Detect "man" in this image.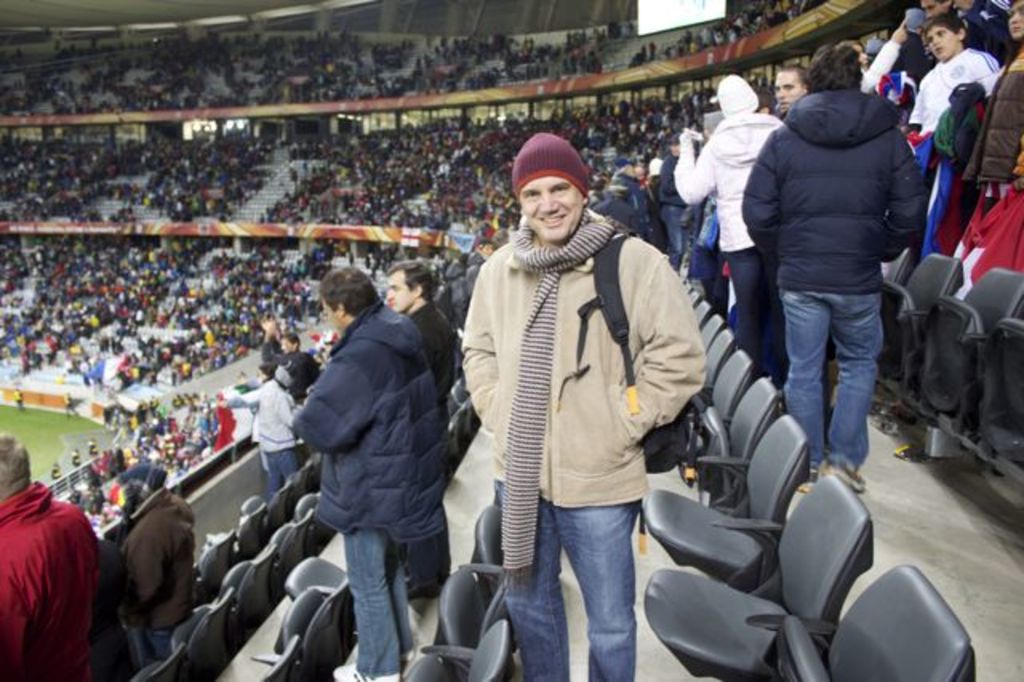
Detection: Rect(462, 131, 707, 680).
